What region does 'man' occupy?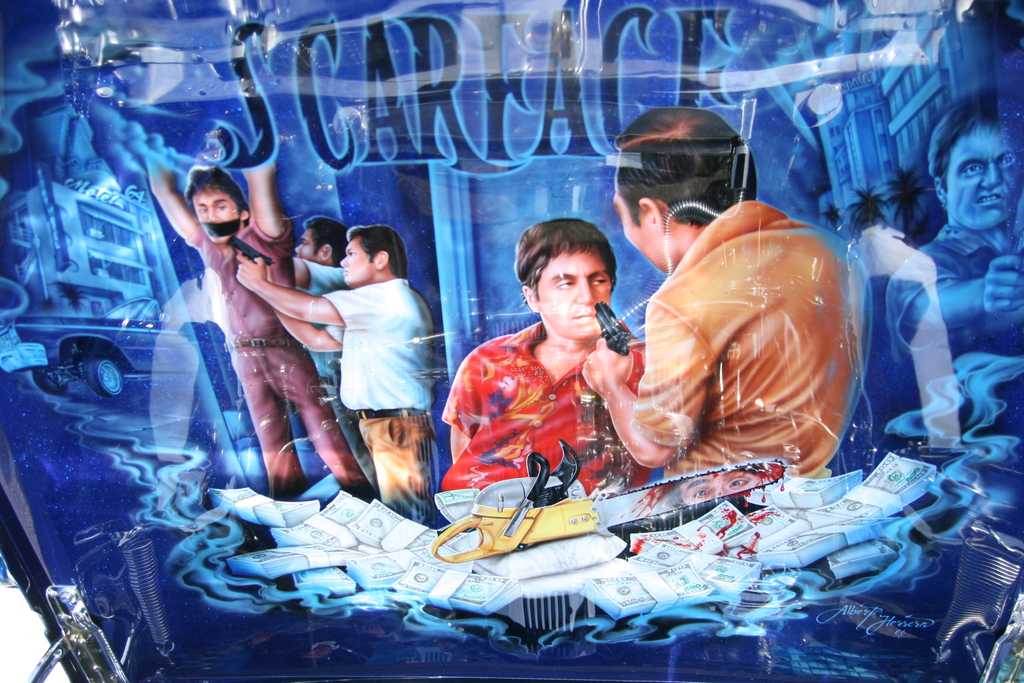
box(227, 221, 435, 527).
